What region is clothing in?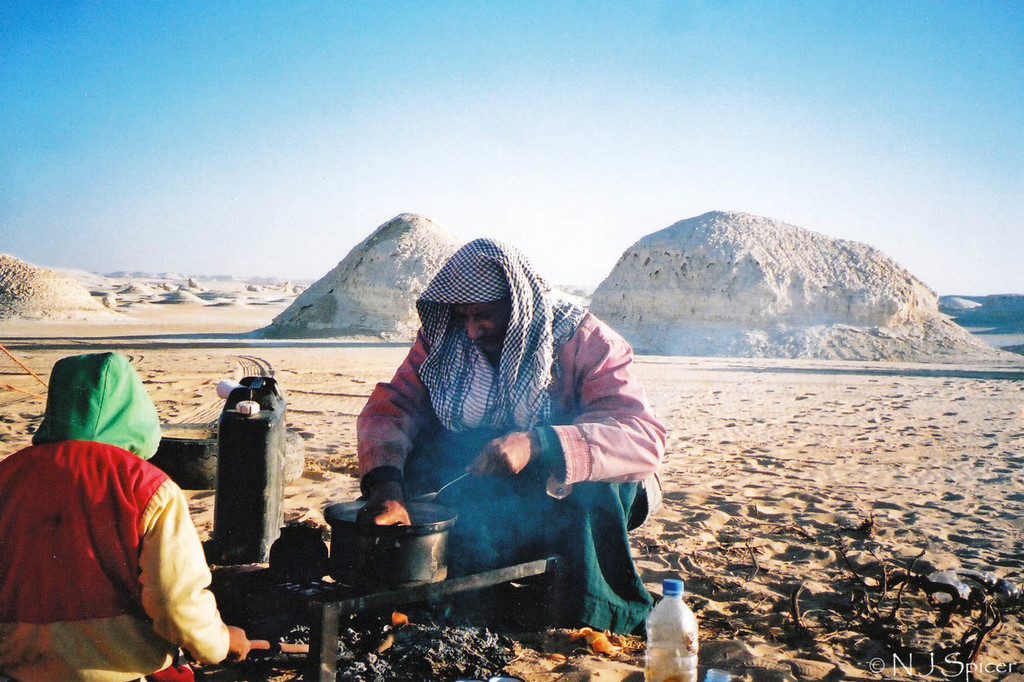
crop(0, 437, 229, 681).
